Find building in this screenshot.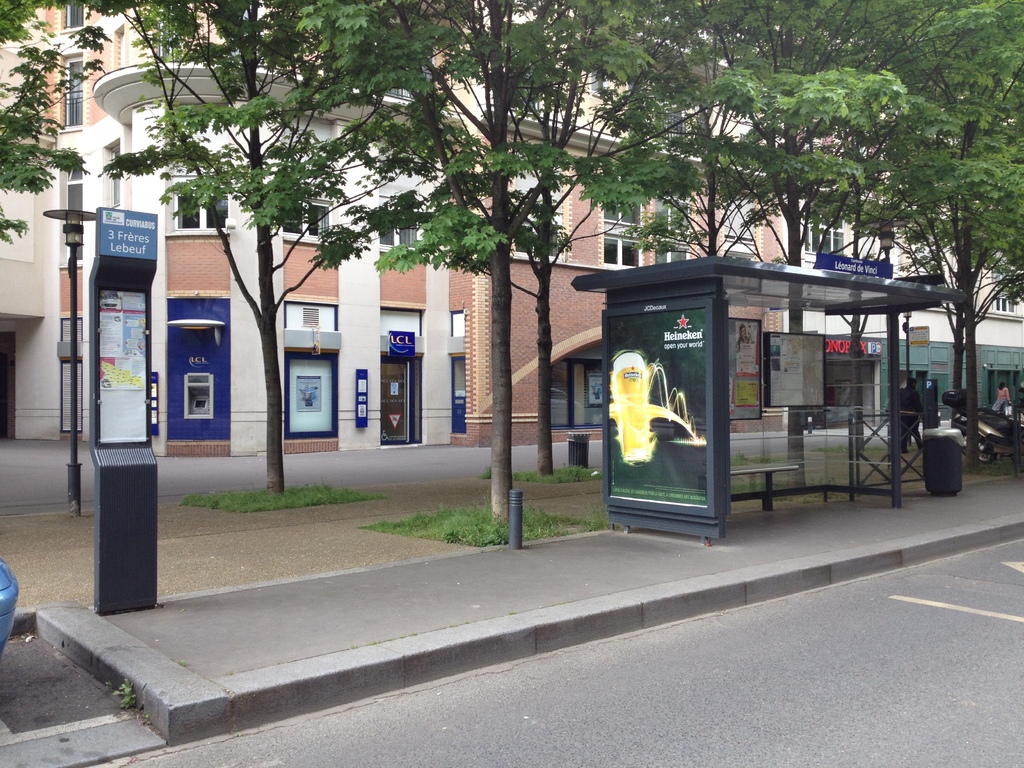
The bounding box for building is 0, 2, 793, 454.
